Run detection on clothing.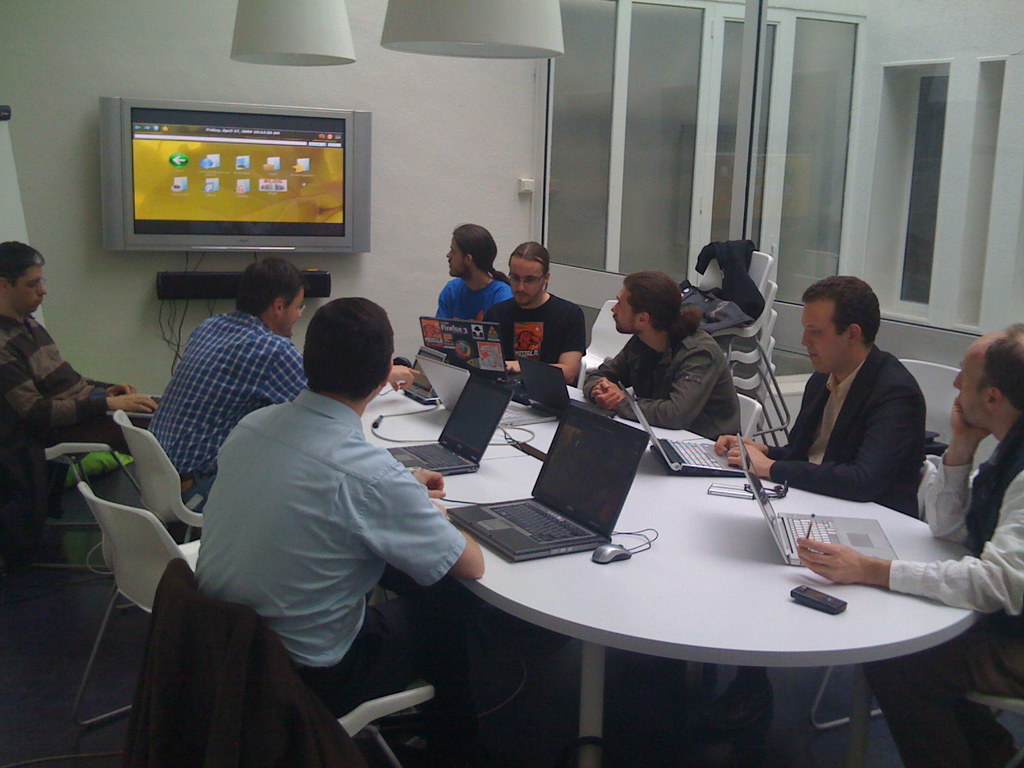
Result: <box>141,307,323,516</box>.
